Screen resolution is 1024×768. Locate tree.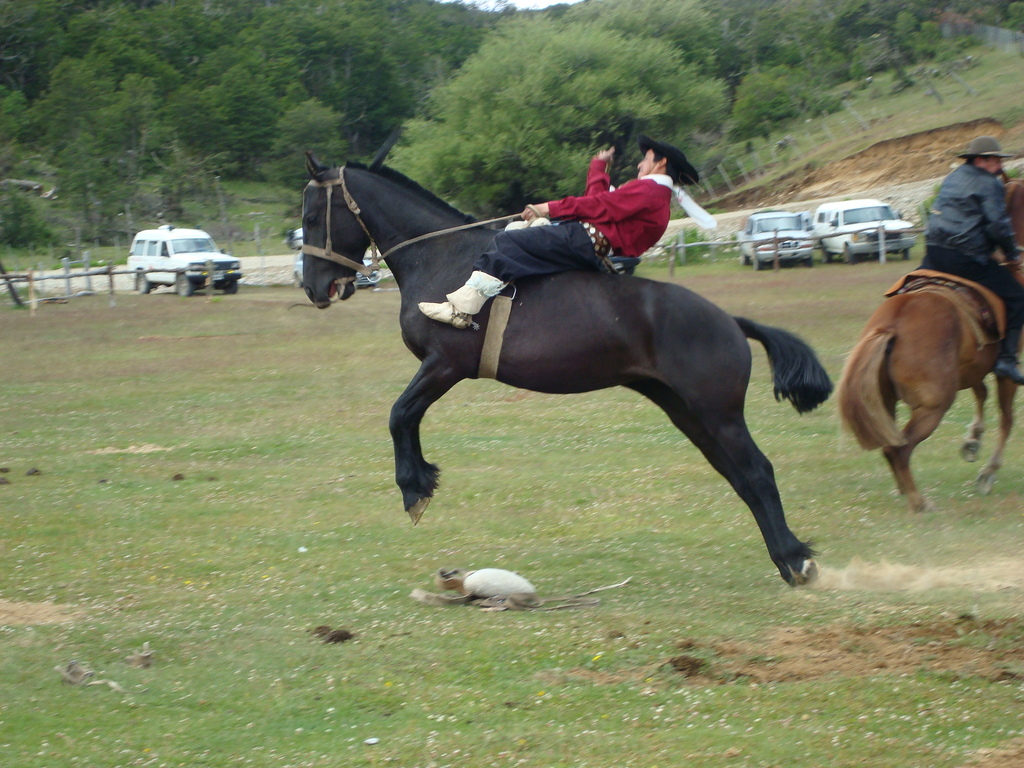
locate(563, 0, 756, 123).
